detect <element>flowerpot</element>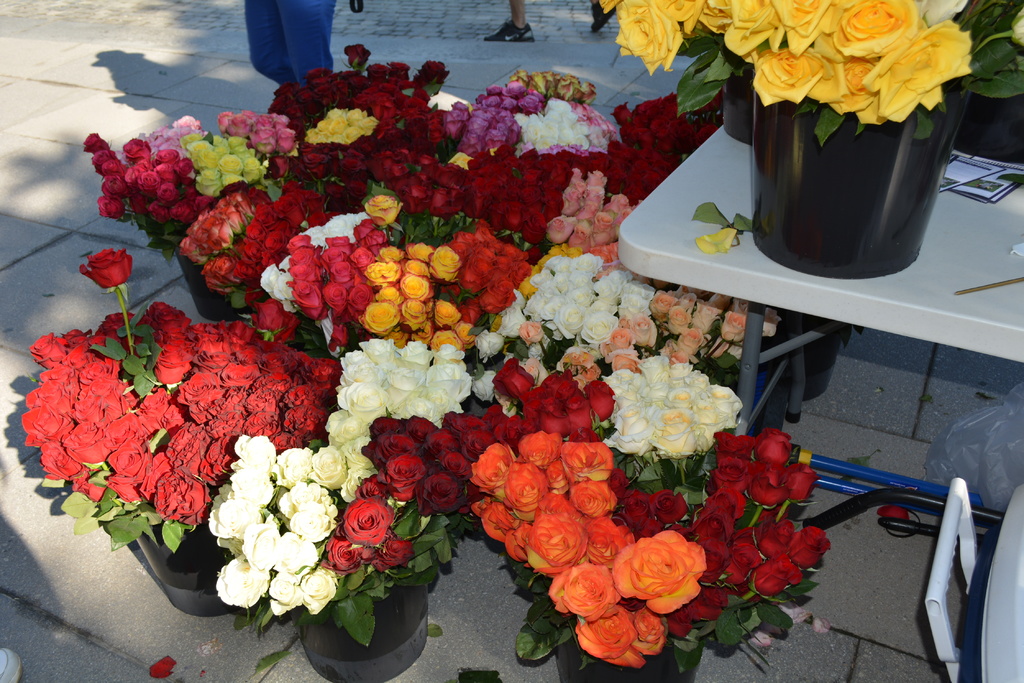
locate(734, 52, 965, 291)
